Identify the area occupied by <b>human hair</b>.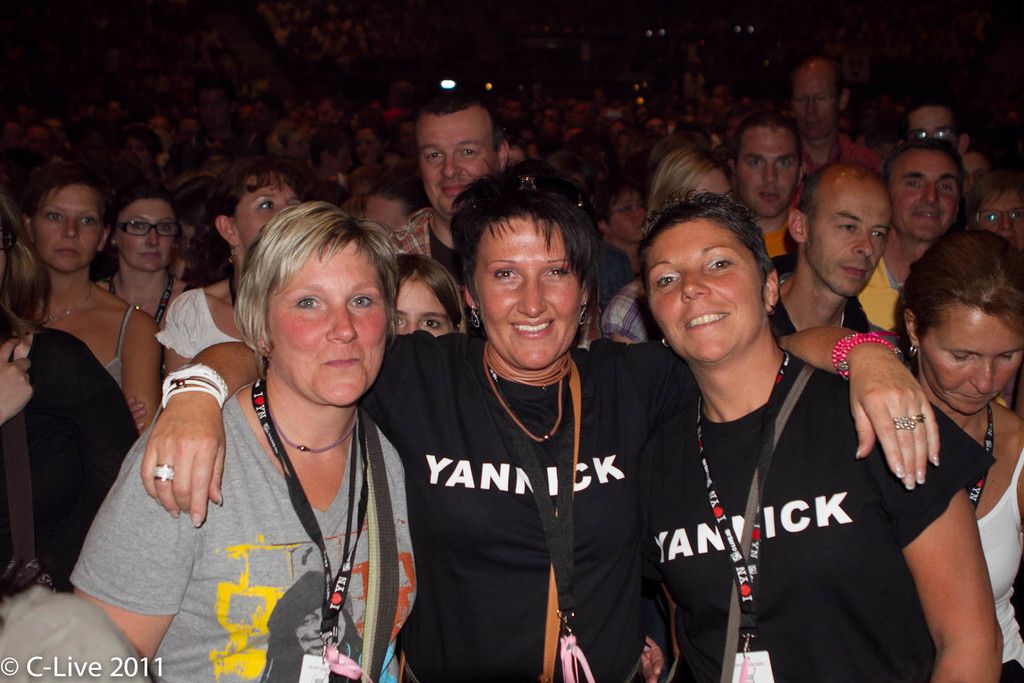
Area: x1=904 y1=98 x2=959 y2=127.
